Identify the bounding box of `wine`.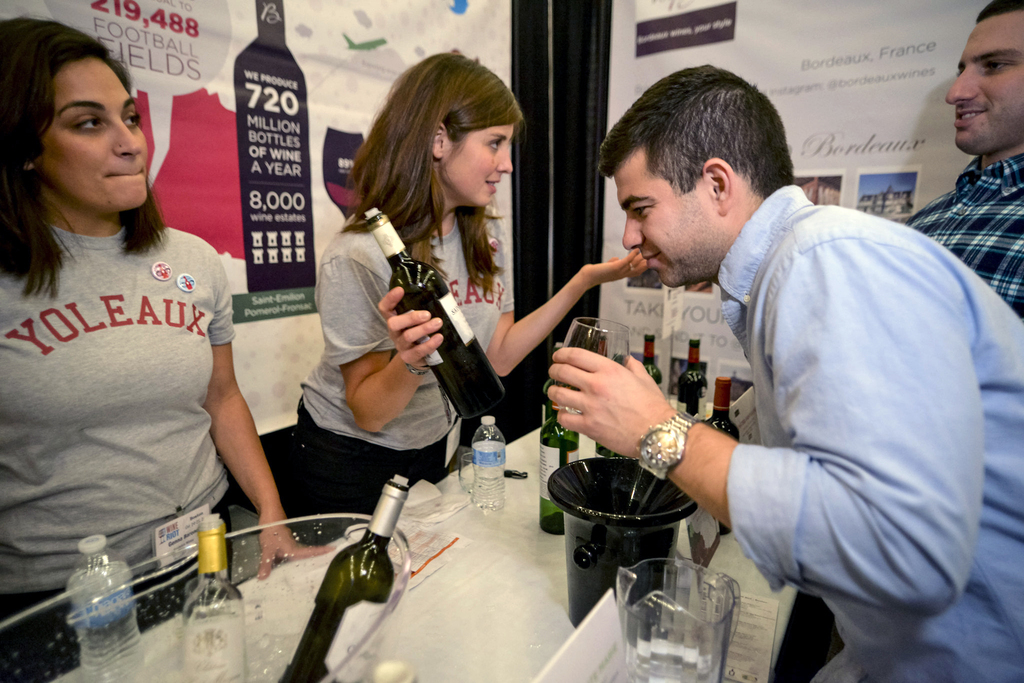
{"left": 681, "top": 339, "right": 706, "bottom": 420}.
